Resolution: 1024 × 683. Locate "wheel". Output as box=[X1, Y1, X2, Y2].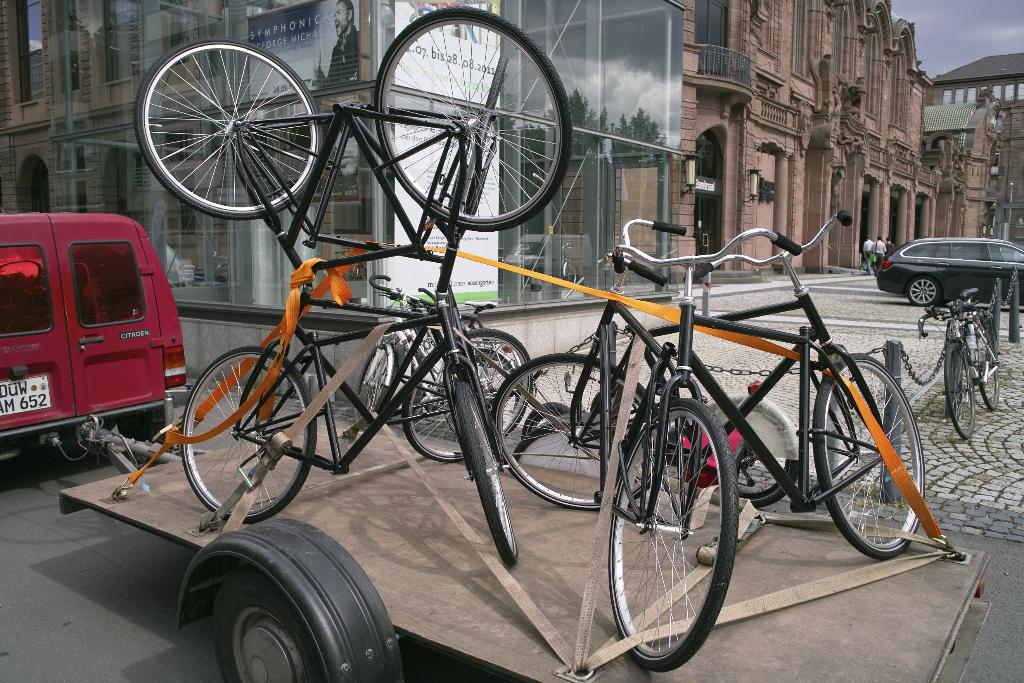
box=[465, 383, 520, 564].
